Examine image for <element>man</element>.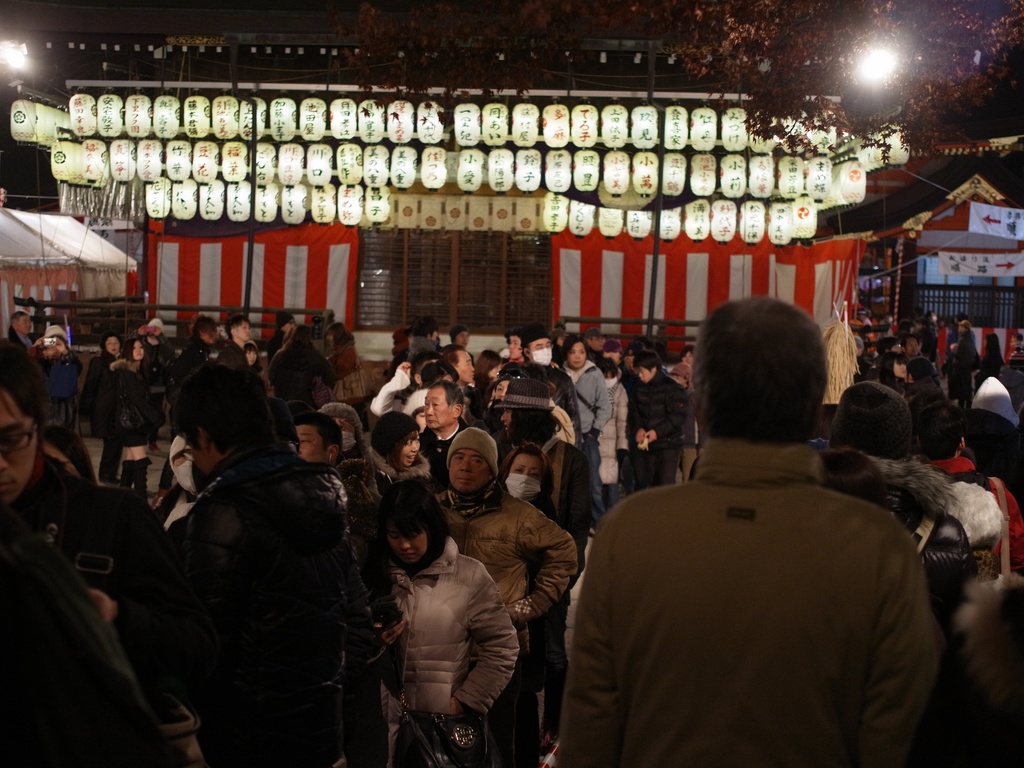
Examination result: crop(918, 392, 1023, 572).
